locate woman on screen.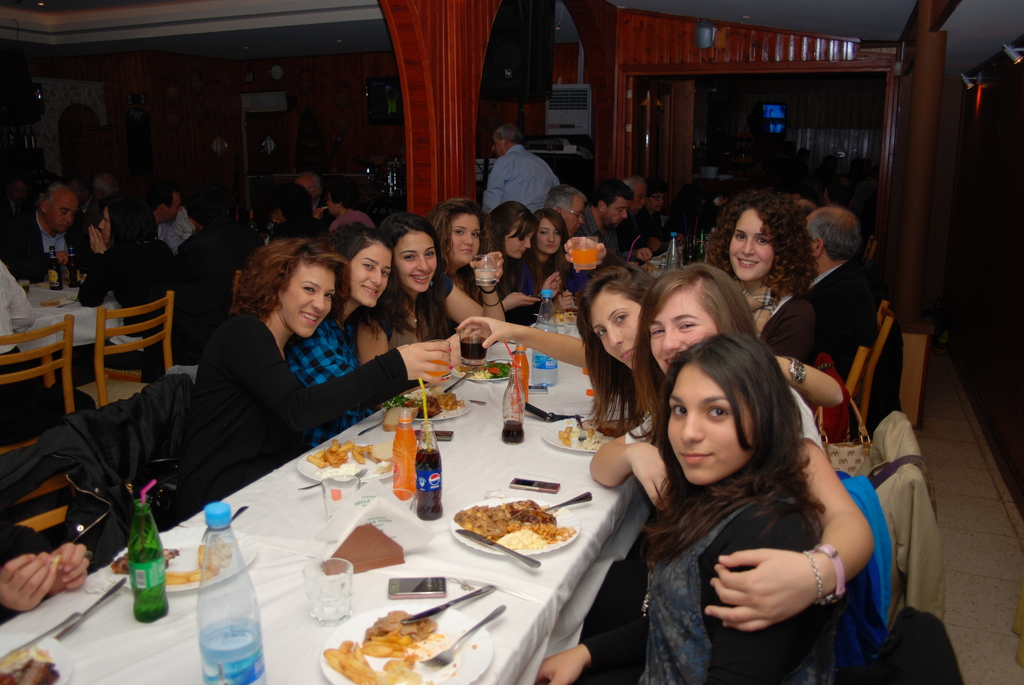
On screen at bbox(174, 230, 460, 519).
